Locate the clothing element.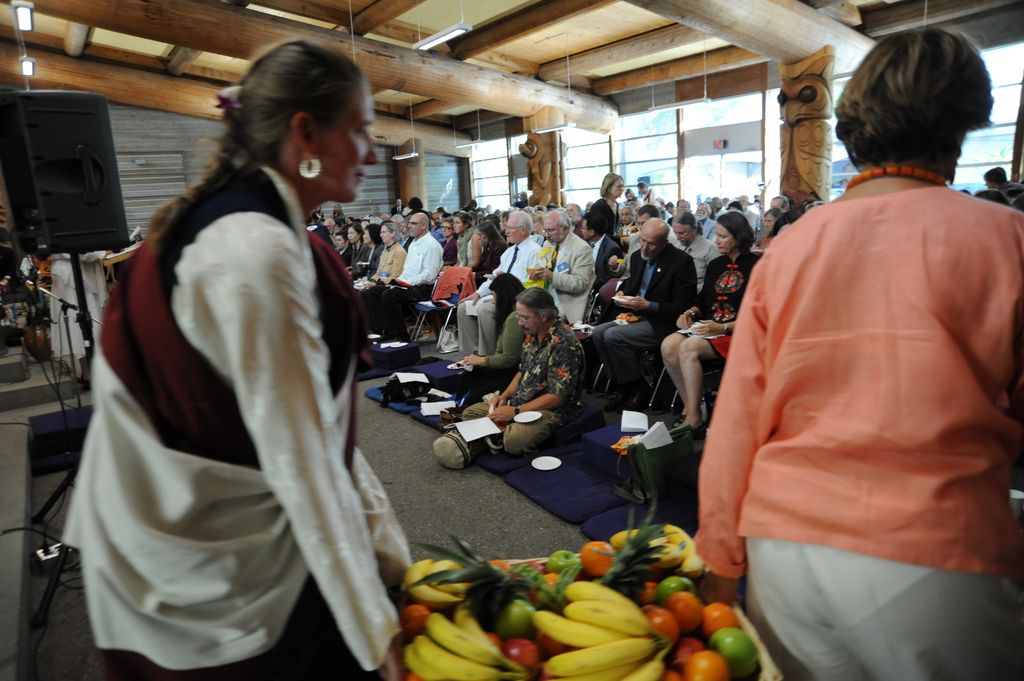
Element bbox: <bbox>588, 241, 697, 386</bbox>.
